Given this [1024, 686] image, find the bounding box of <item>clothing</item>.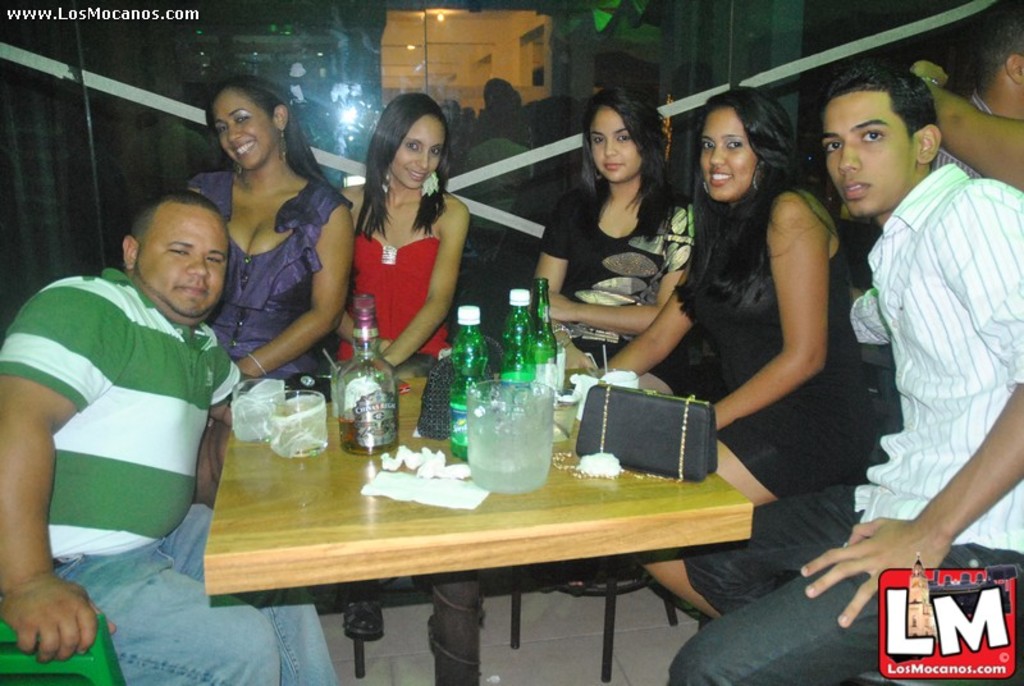
[909, 84, 995, 179].
